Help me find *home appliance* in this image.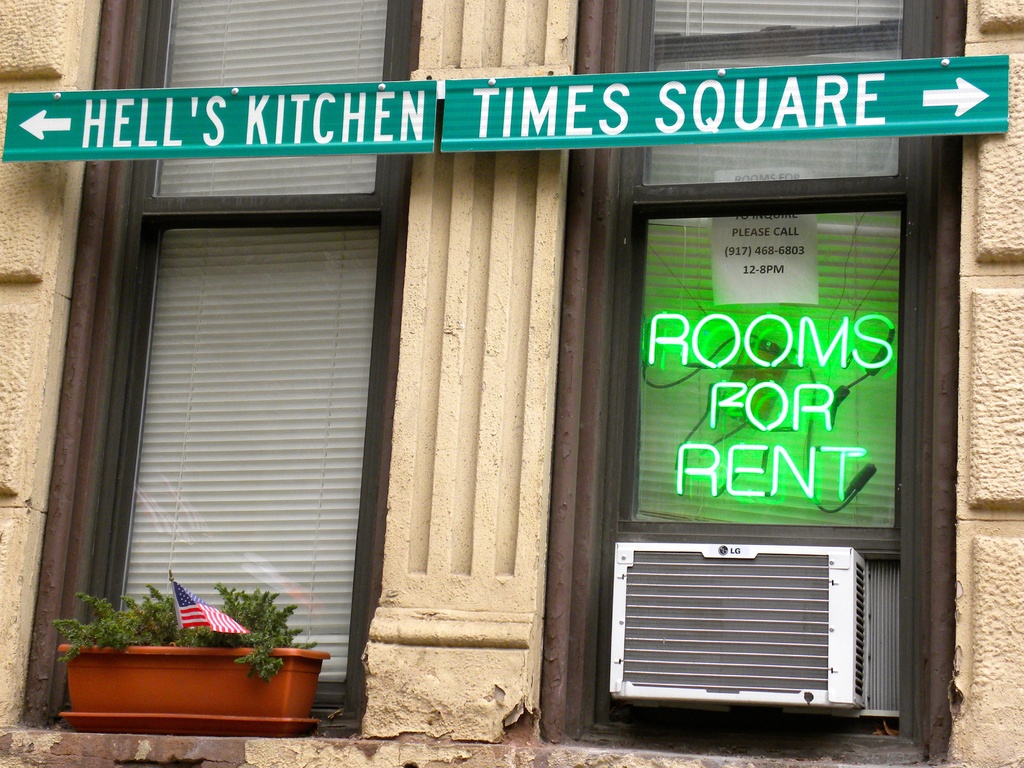
Found it: [609, 541, 870, 720].
